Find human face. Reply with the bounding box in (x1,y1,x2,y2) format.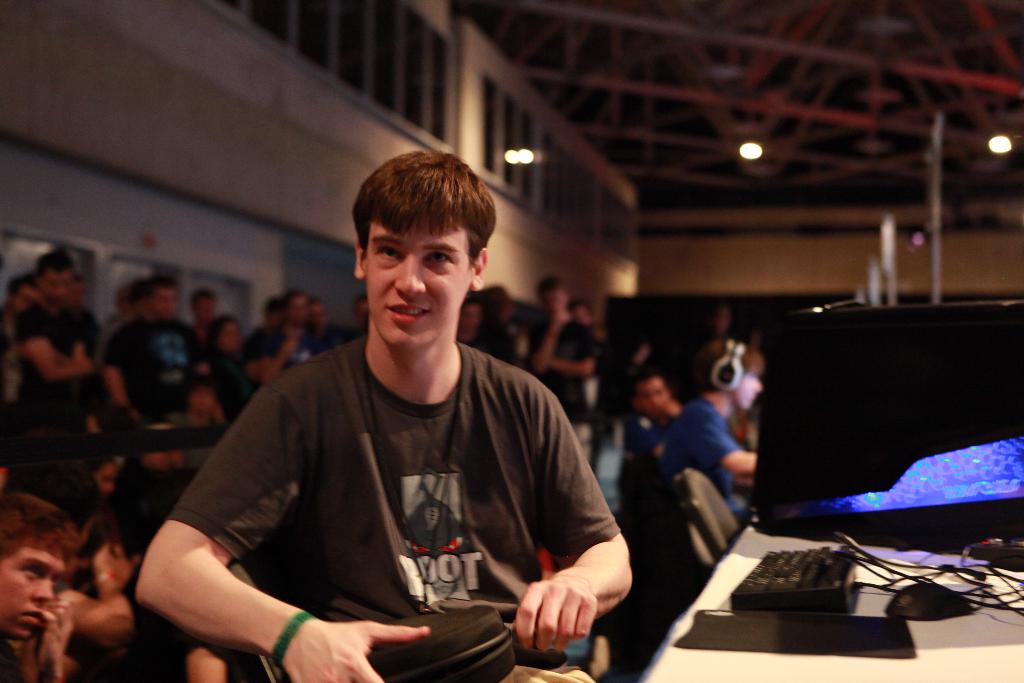
(150,288,180,322).
